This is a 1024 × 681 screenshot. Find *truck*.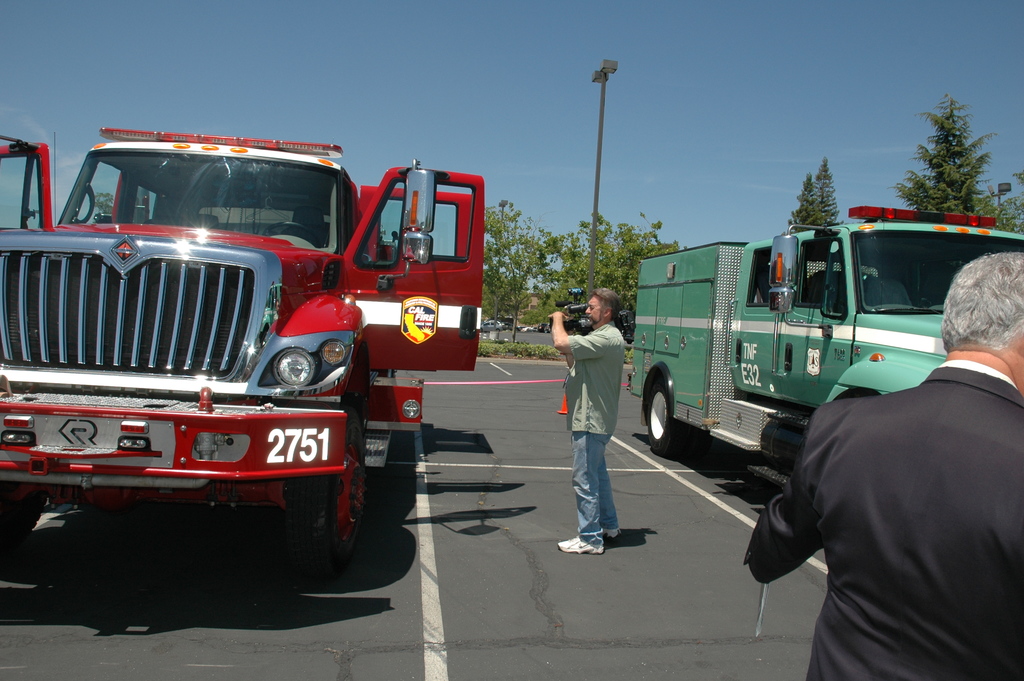
Bounding box: box=[624, 213, 1023, 502].
